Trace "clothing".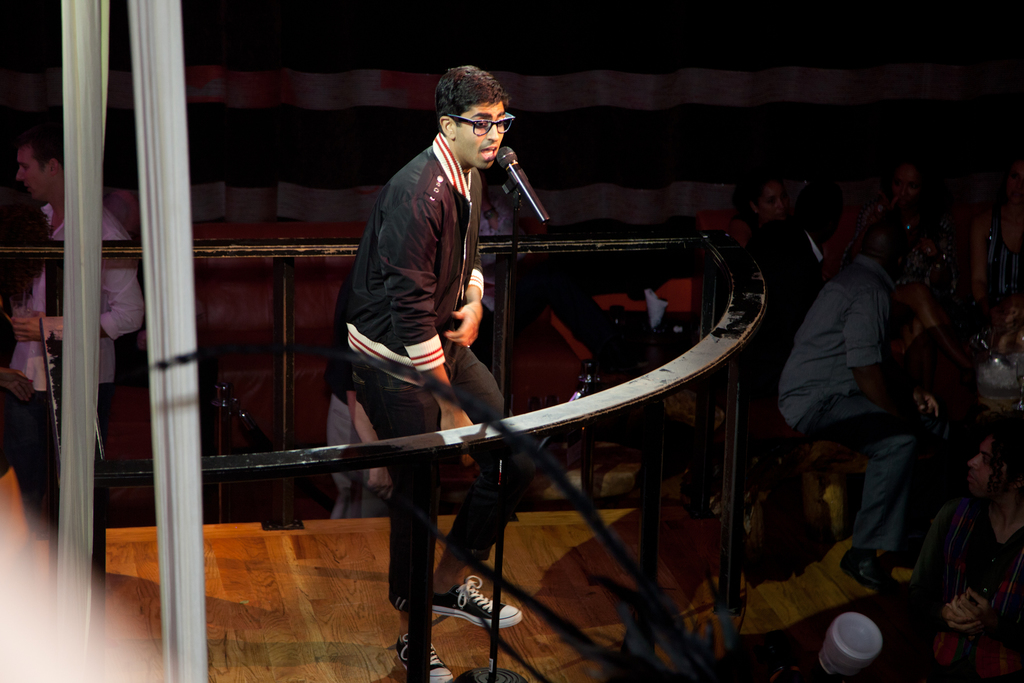
Traced to (763, 218, 828, 398).
